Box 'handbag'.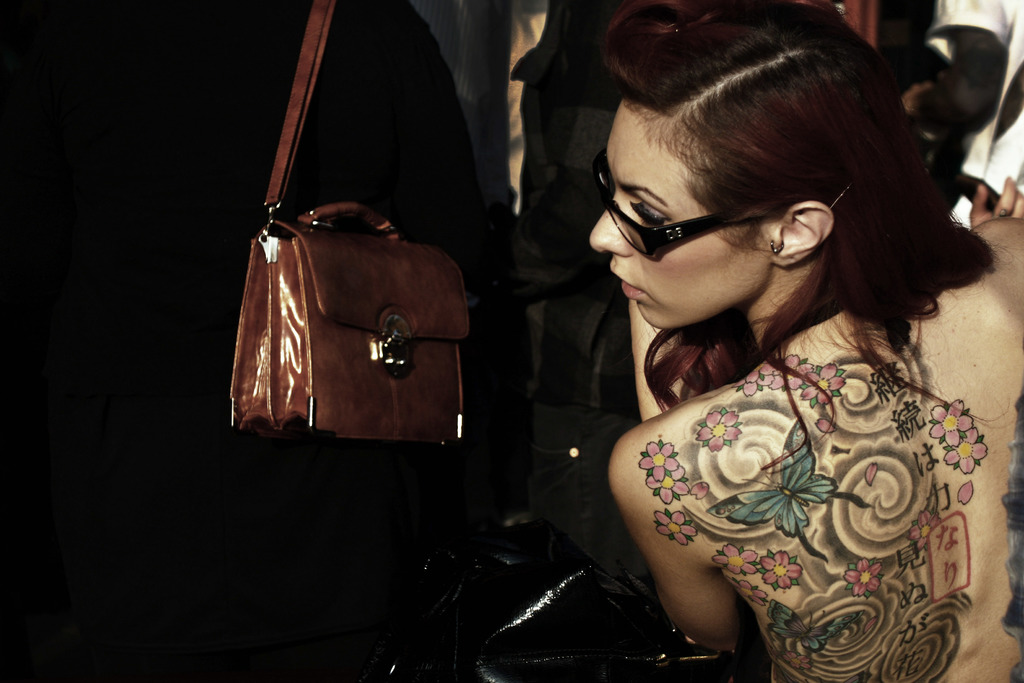
<box>231,0,468,445</box>.
